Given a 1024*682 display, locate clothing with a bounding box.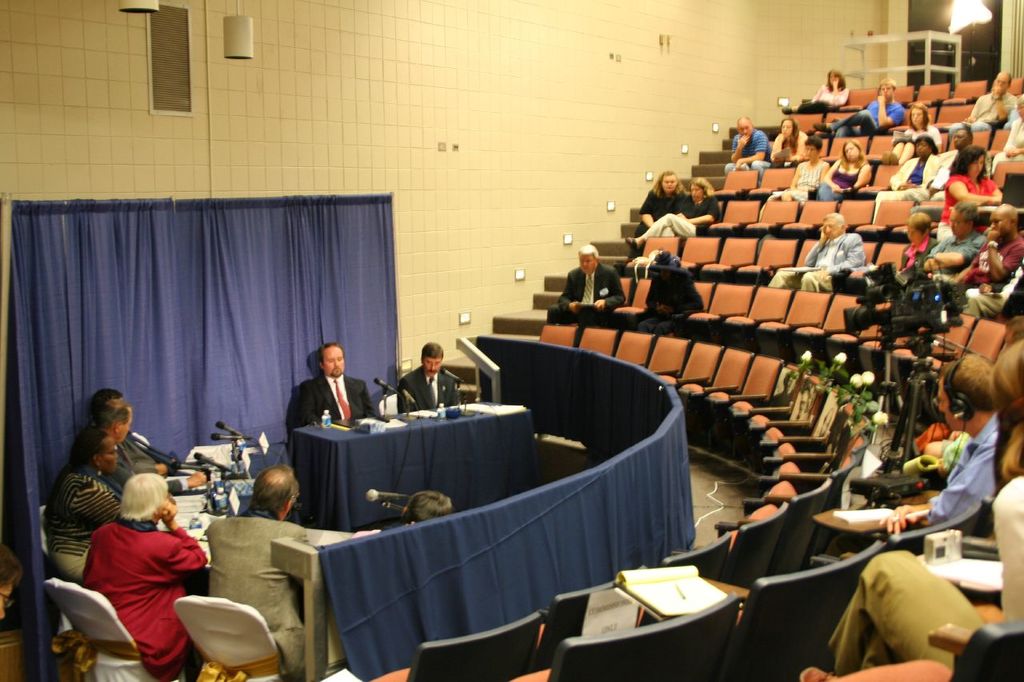
Located: left=800, top=82, right=850, bottom=114.
